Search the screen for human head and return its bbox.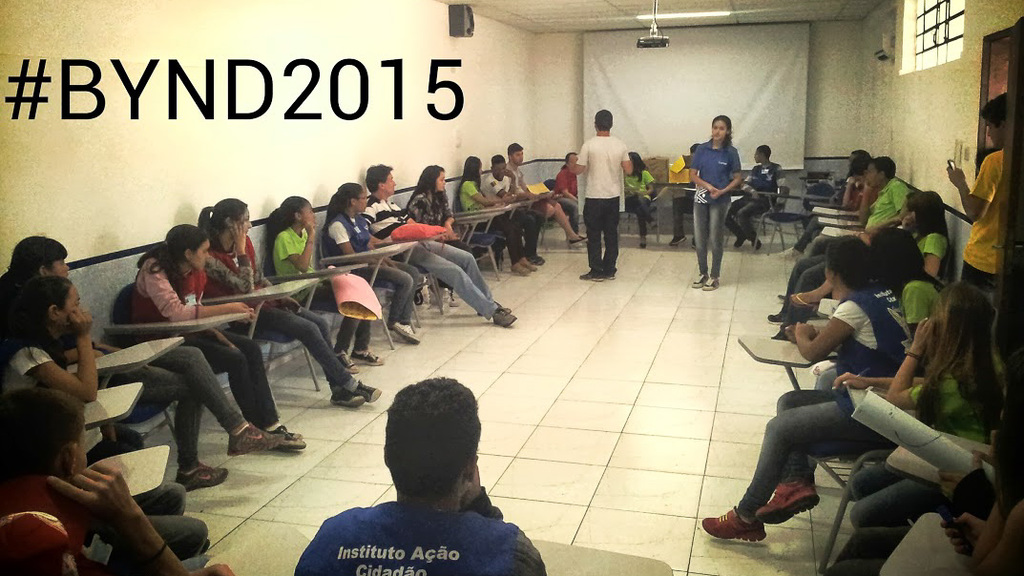
Found: 755, 143, 771, 163.
